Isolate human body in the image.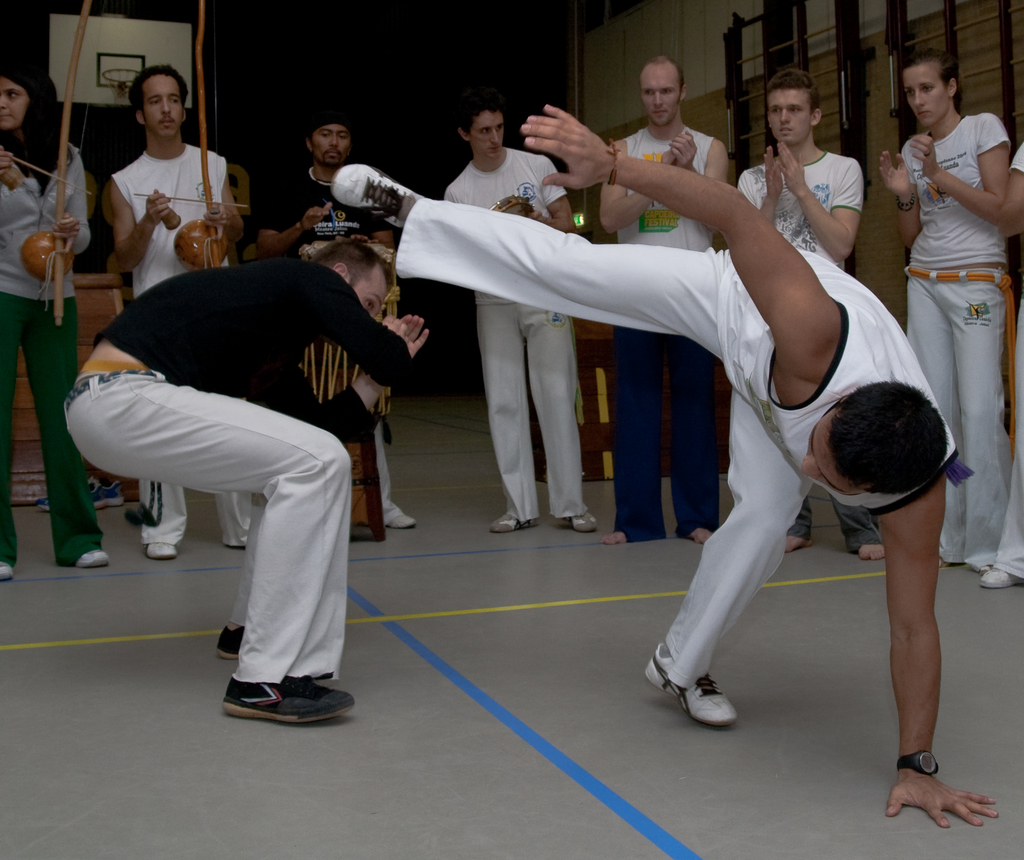
Isolated region: Rect(596, 52, 733, 548).
